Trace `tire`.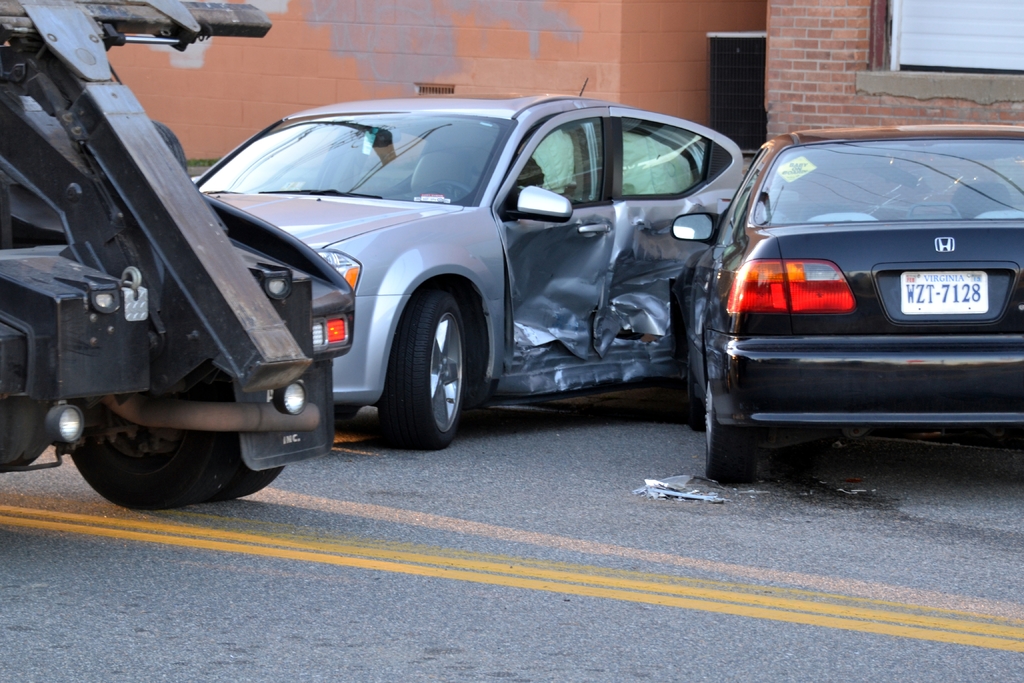
Traced to 682,354,706,437.
